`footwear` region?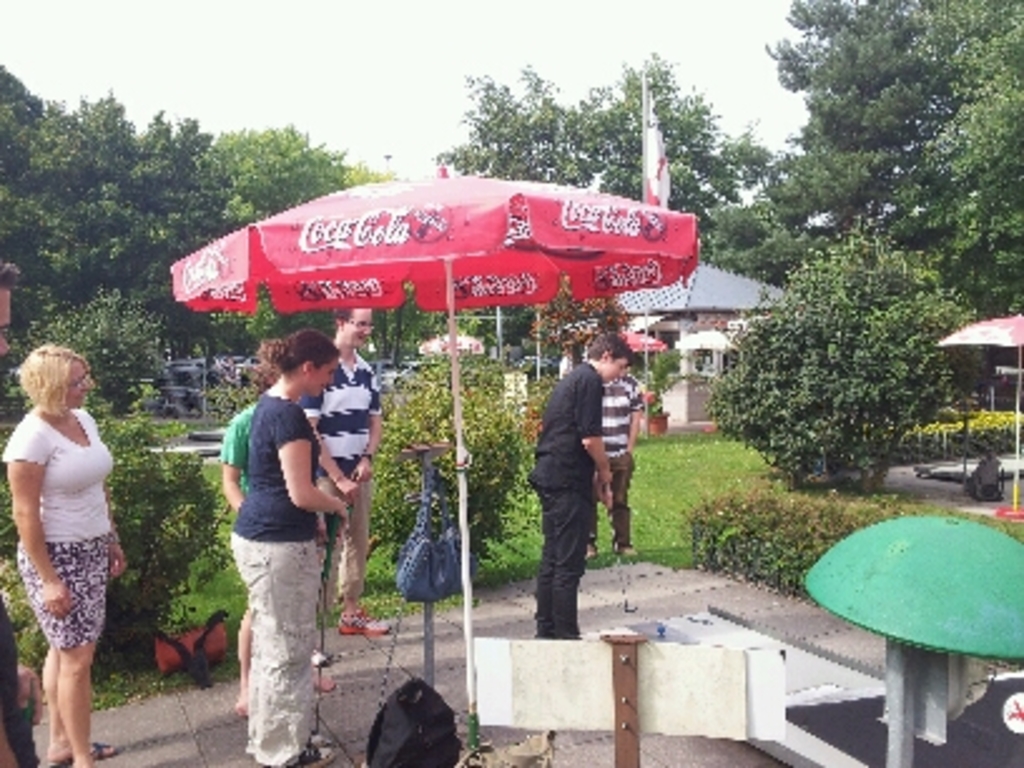
bbox=[587, 542, 595, 552]
